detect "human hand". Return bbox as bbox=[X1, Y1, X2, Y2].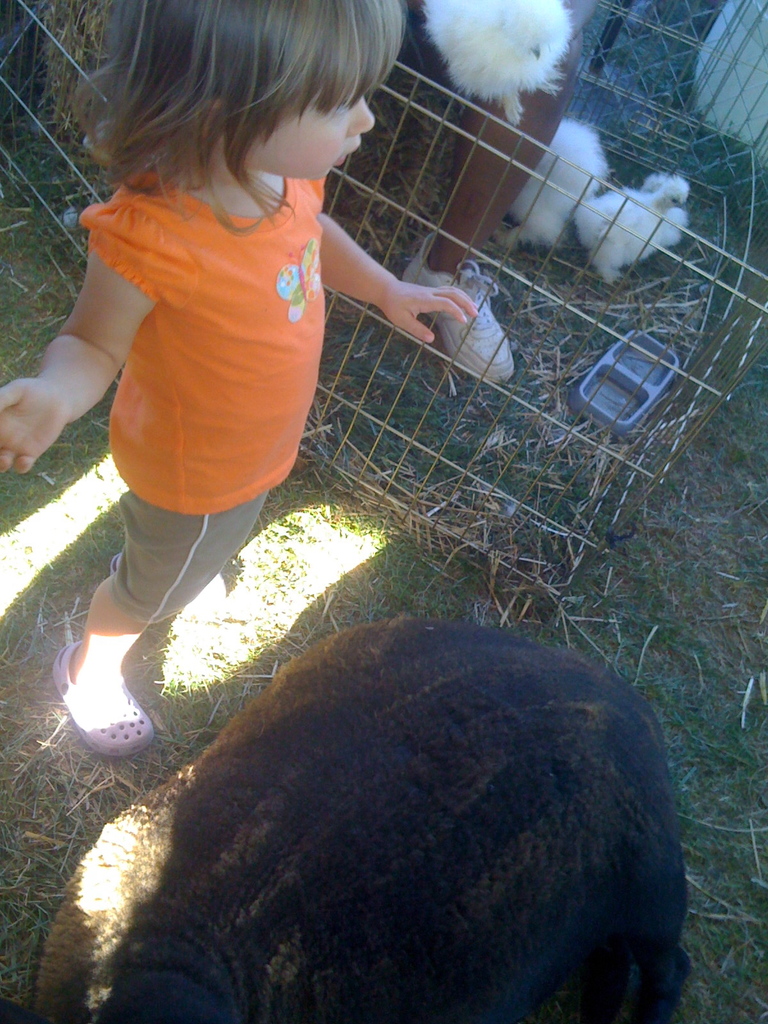
bbox=[358, 237, 484, 335].
